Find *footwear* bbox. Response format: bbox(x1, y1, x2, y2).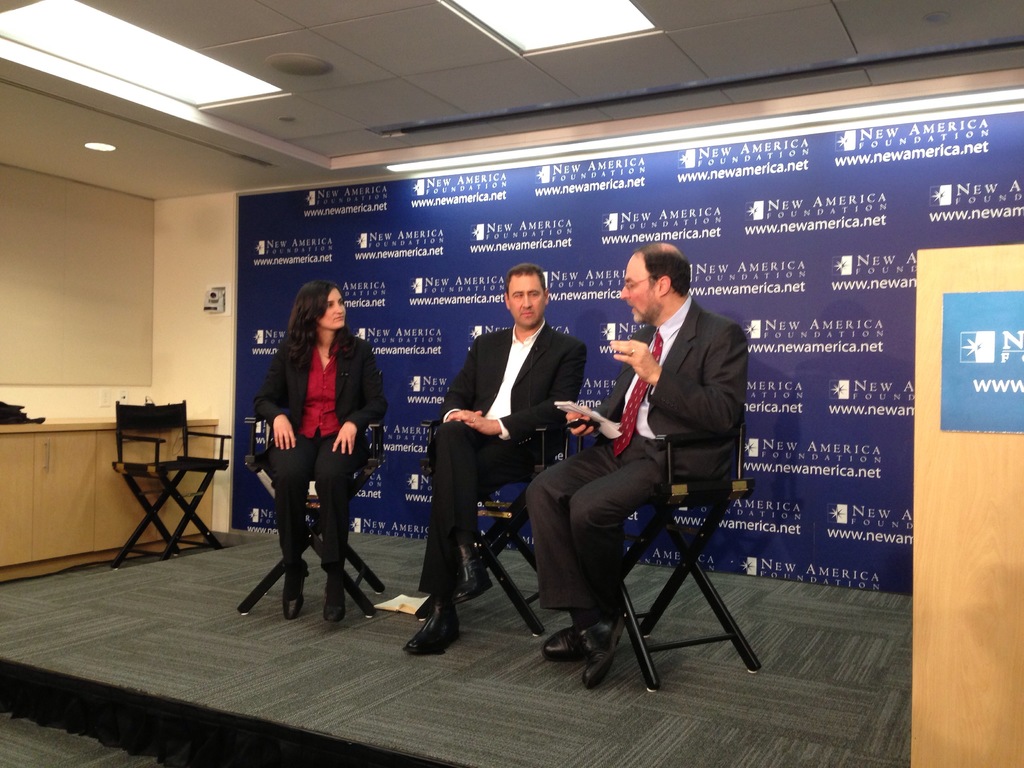
bbox(538, 625, 626, 657).
